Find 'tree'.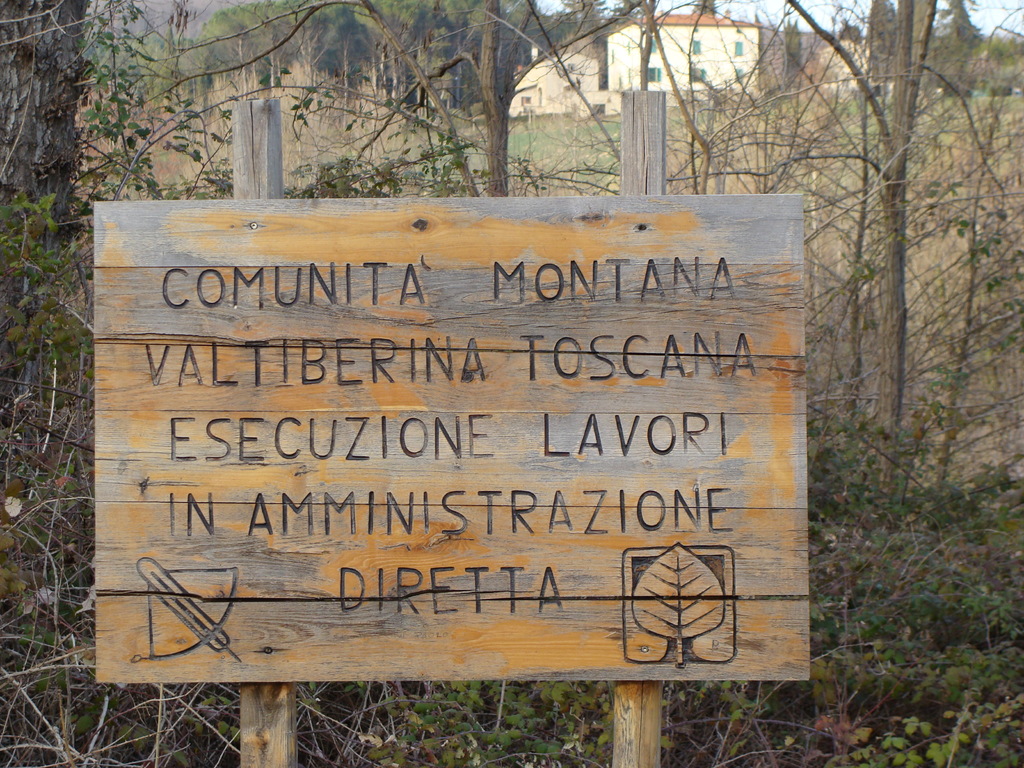
bbox(0, 0, 87, 490).
